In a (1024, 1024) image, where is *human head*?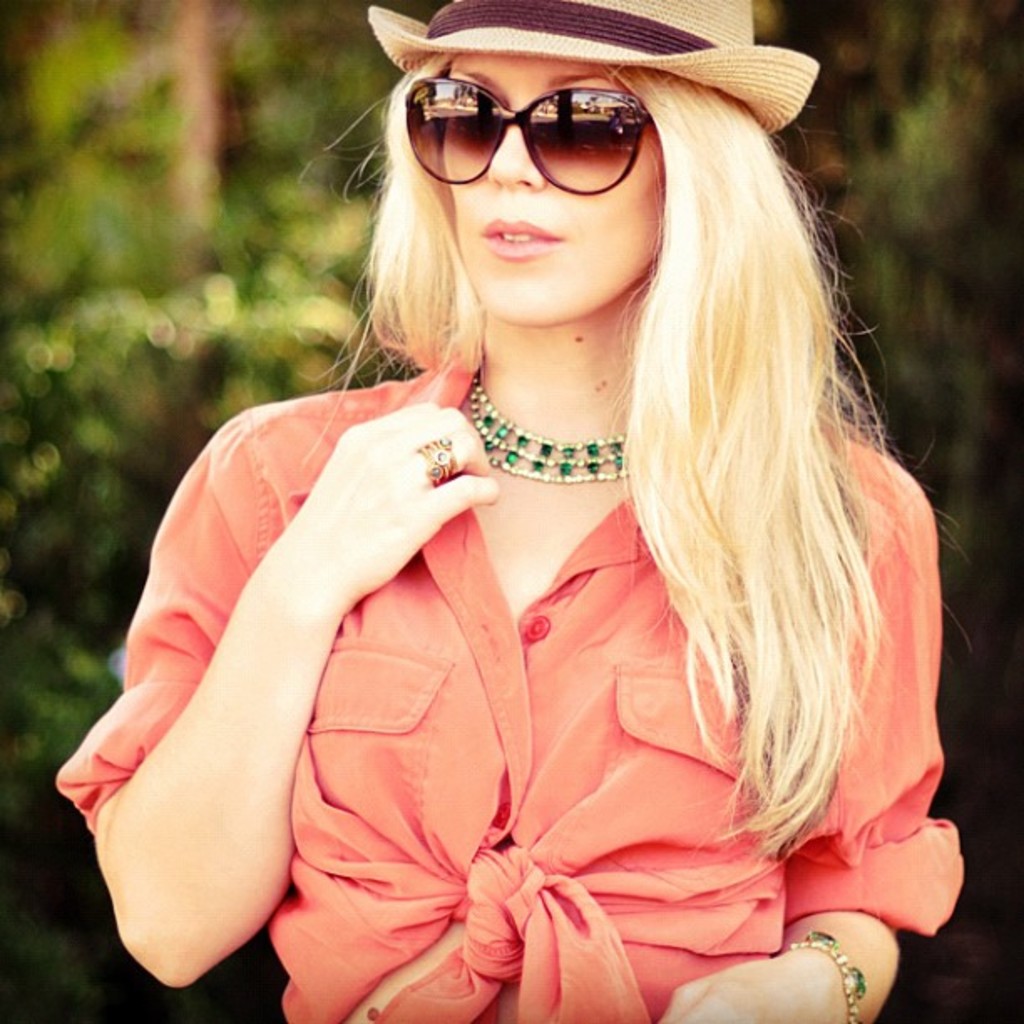
x1=328, y1=0, x2=795, y2=361.
